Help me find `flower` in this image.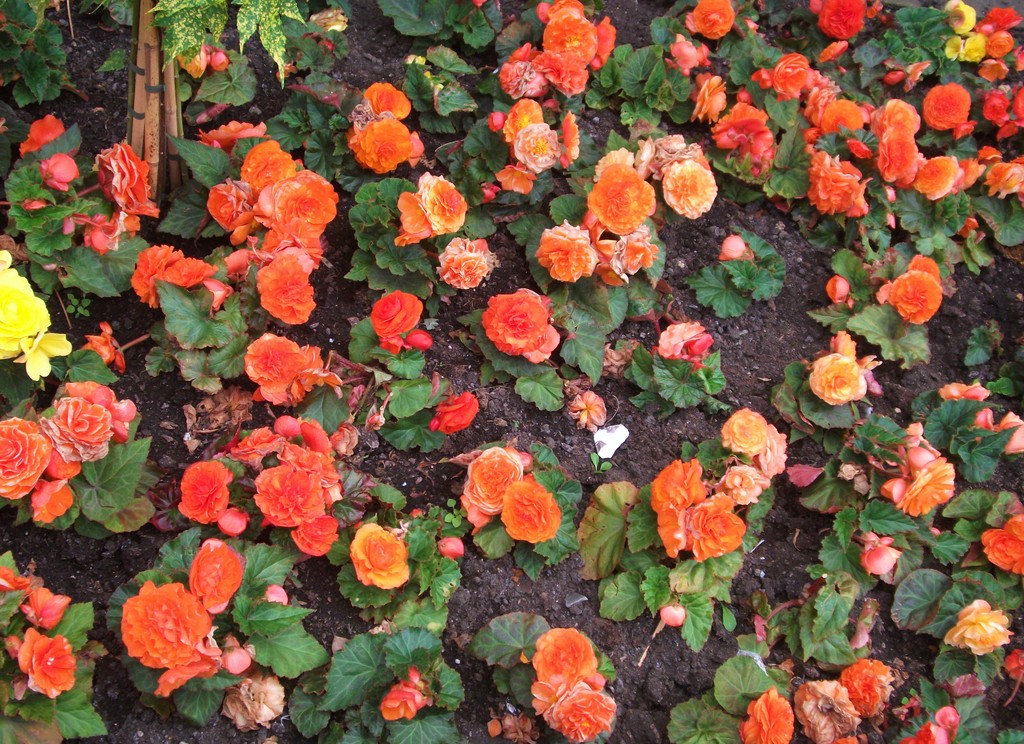
Found it: region(241, 334, 344, 401).
